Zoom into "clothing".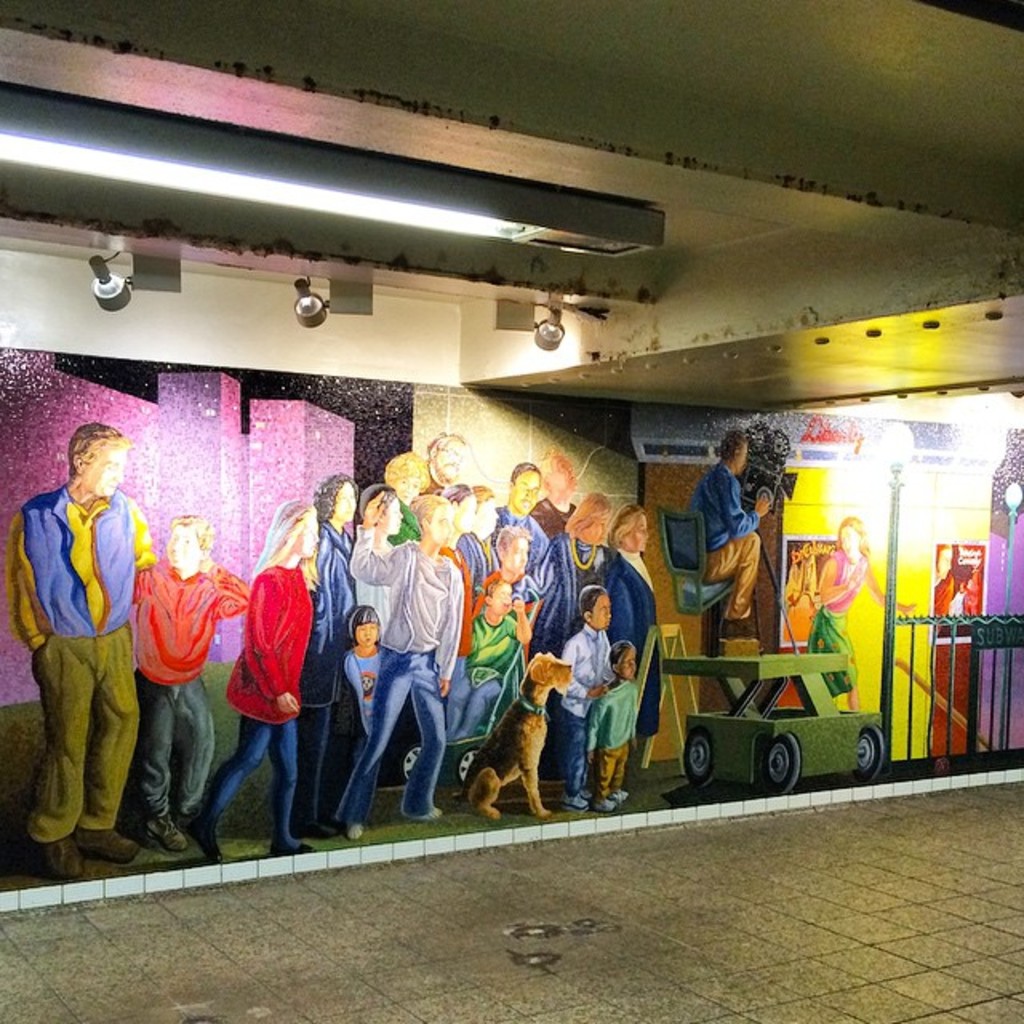
Zoom target: select_region(21, 416, 171, 894).
